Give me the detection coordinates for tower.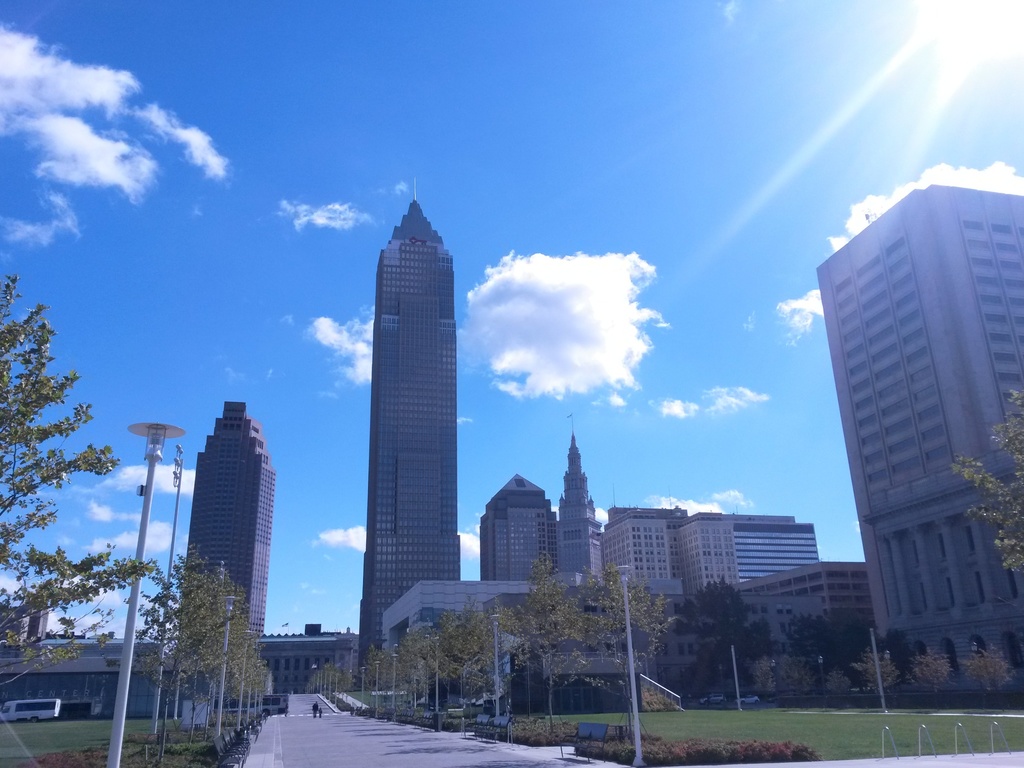
x1=330, y1=160, x2=483, y2=645.
